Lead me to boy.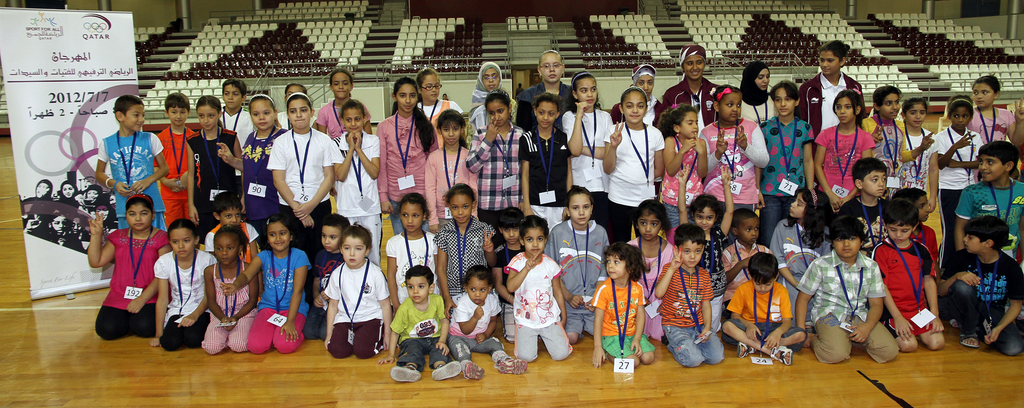
Lead to (left=952, top=144, right=1022, bottom=264).
